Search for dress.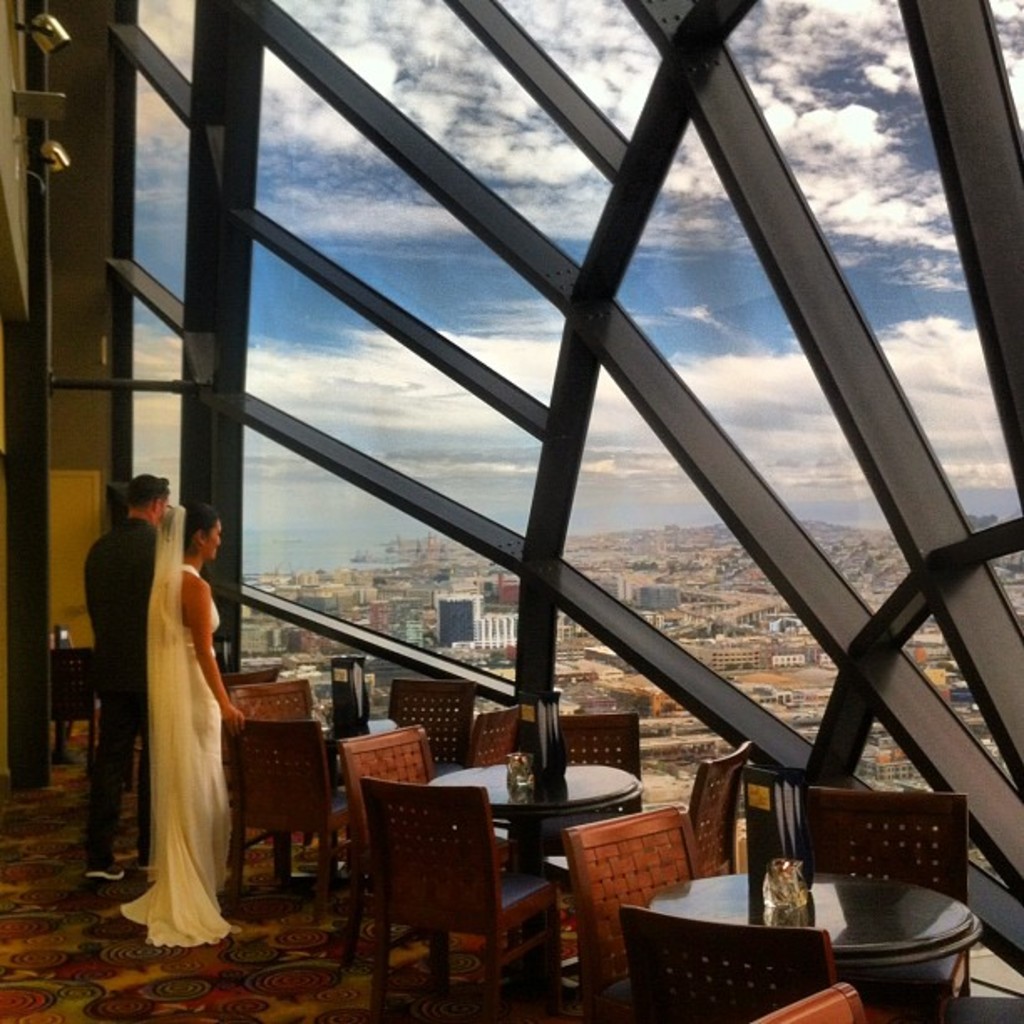
Found at [125, 562, 246, 955].
